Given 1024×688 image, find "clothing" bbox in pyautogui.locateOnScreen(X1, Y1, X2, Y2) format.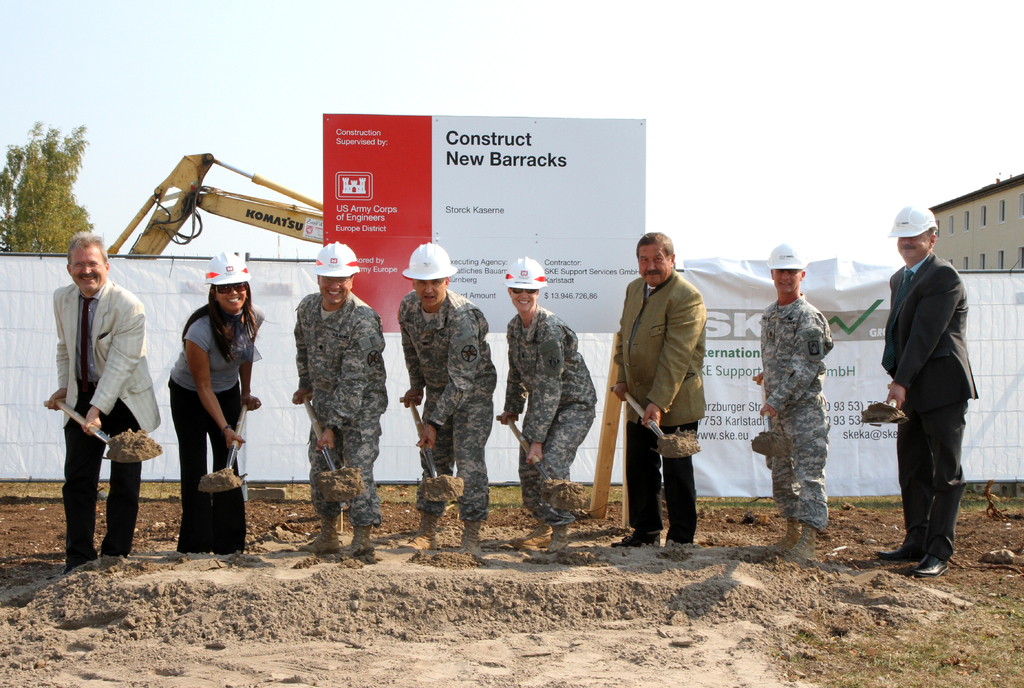
pyautogui.locateOnScreen(156, 306, 269, 505).
